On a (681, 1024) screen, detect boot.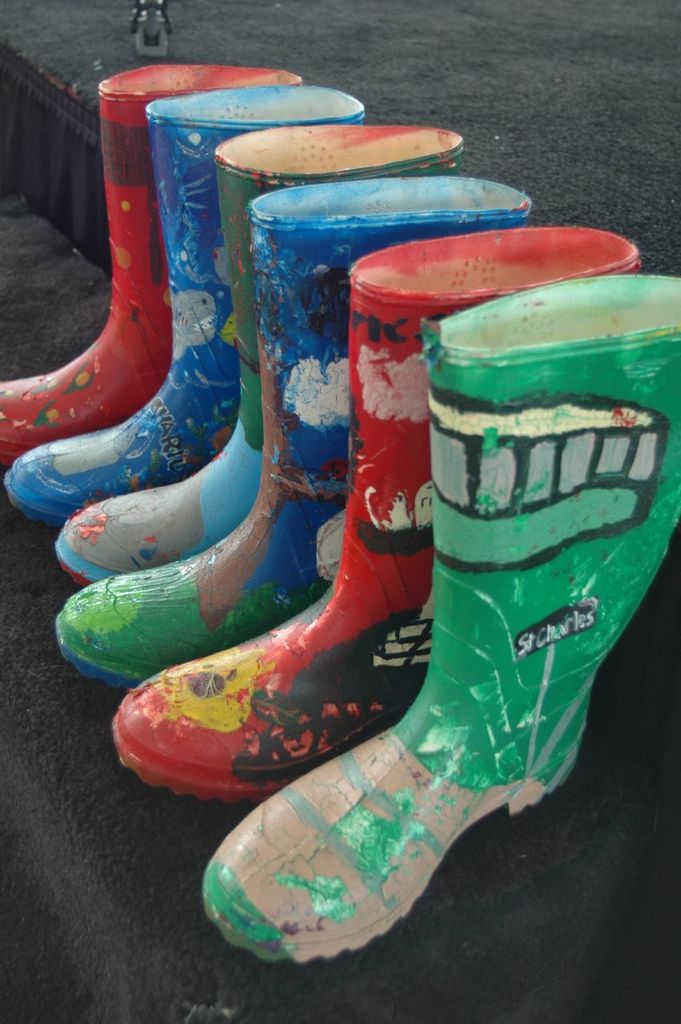
[51,170,535,700].
